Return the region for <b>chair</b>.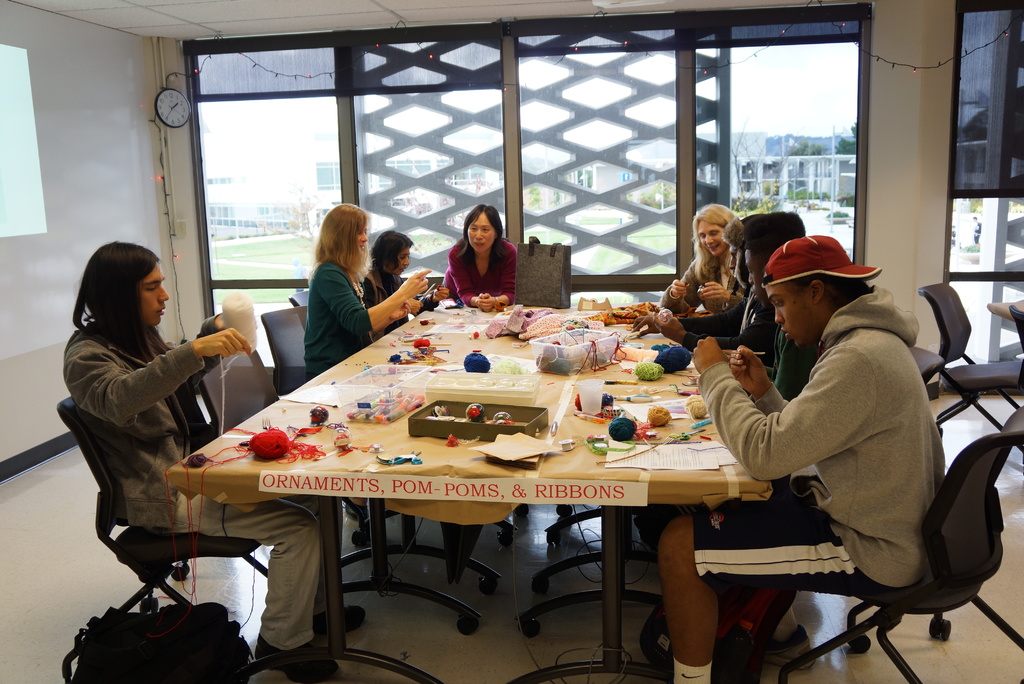
region(260, 306, 311, 399).
